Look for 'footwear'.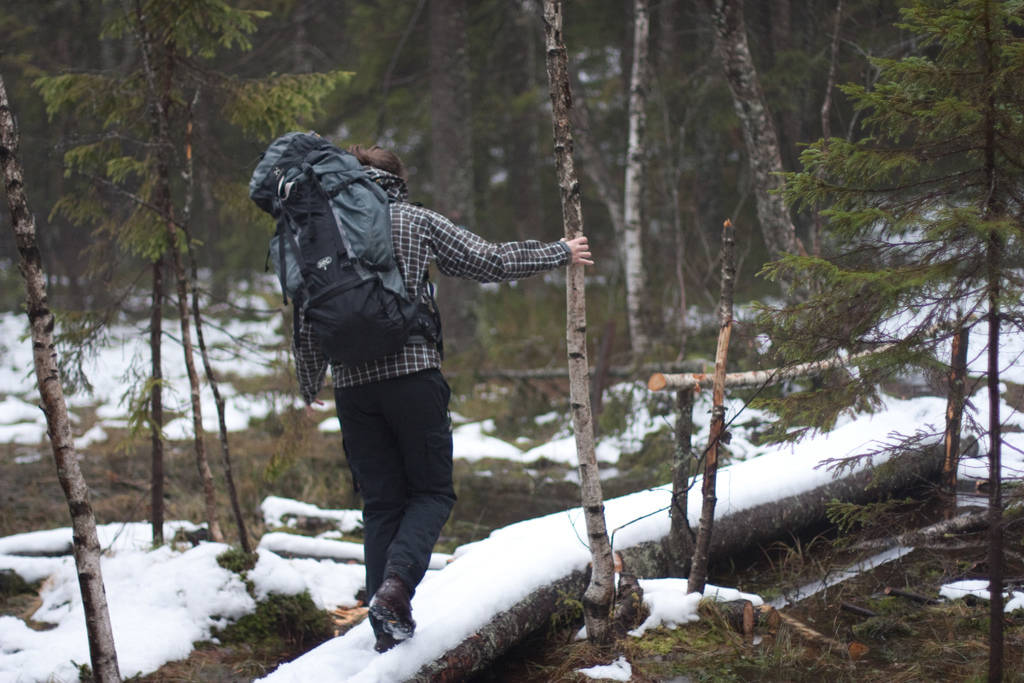
Found: bbox(349, 589, 415, 666).
